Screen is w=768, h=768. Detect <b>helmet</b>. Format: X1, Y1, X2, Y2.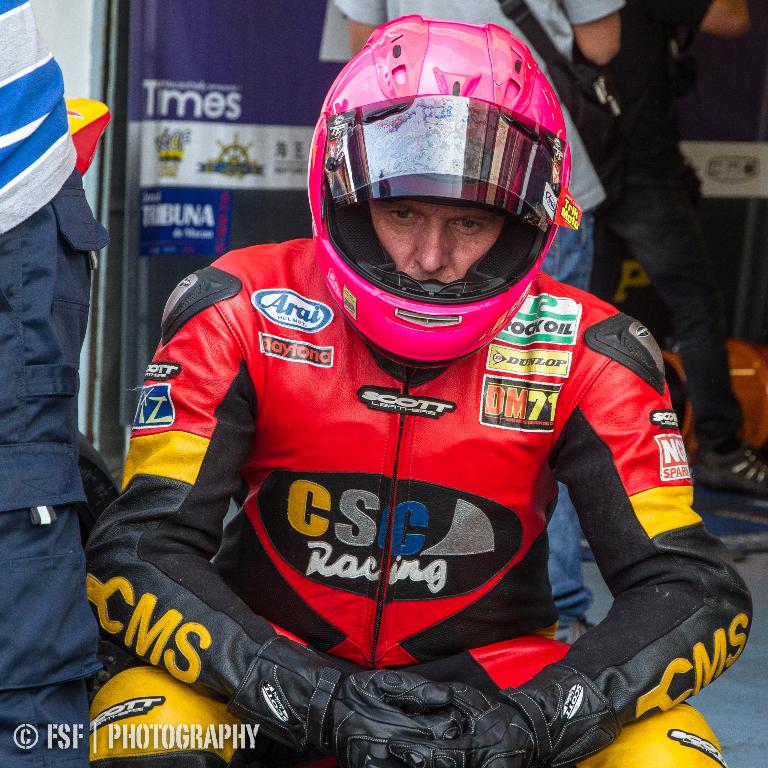
303, 9, 576, 361.
